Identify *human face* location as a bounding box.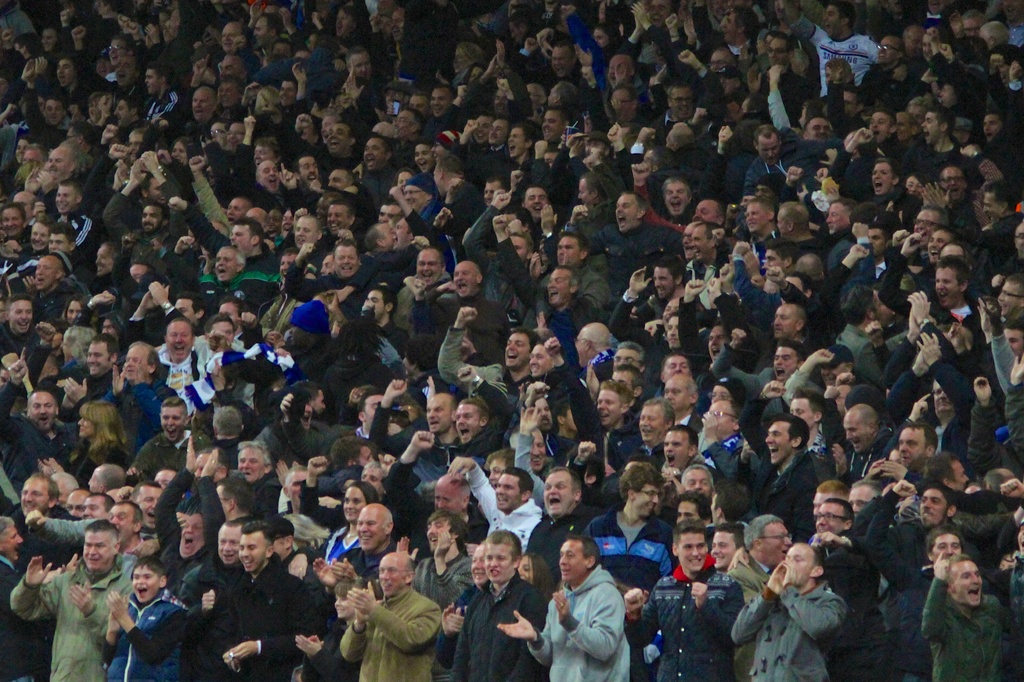
[x1=486, y1=116, x2=506, y2=146].
